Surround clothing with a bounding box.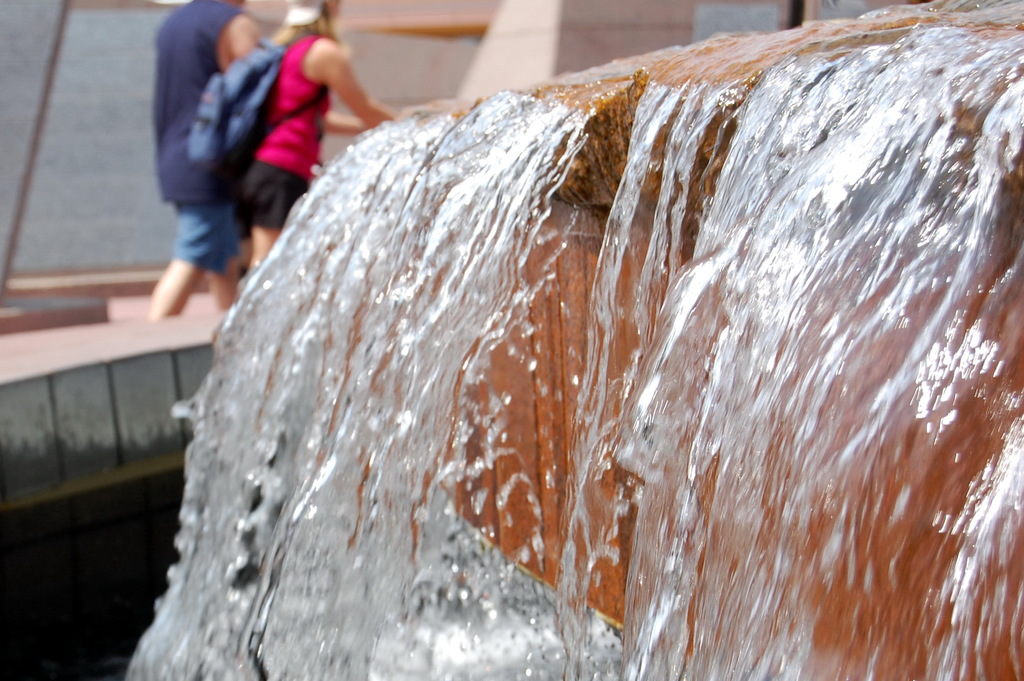
select_region(232, 37, 335, 230).
